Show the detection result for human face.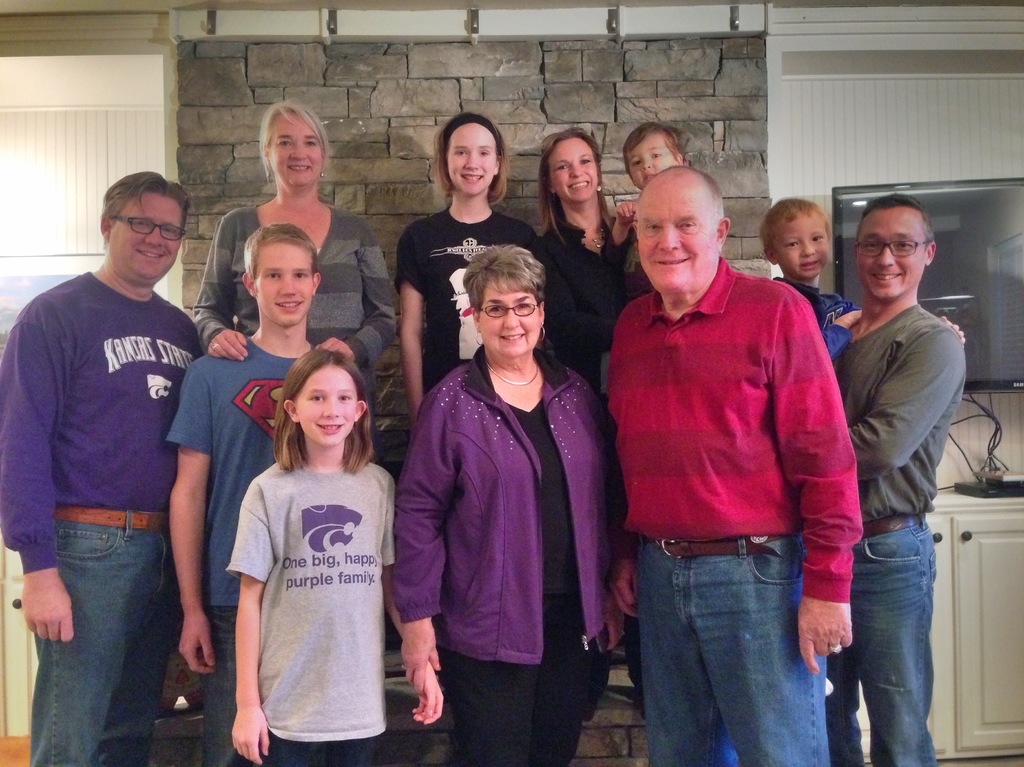
Rect(256, 245, 311, 321).
